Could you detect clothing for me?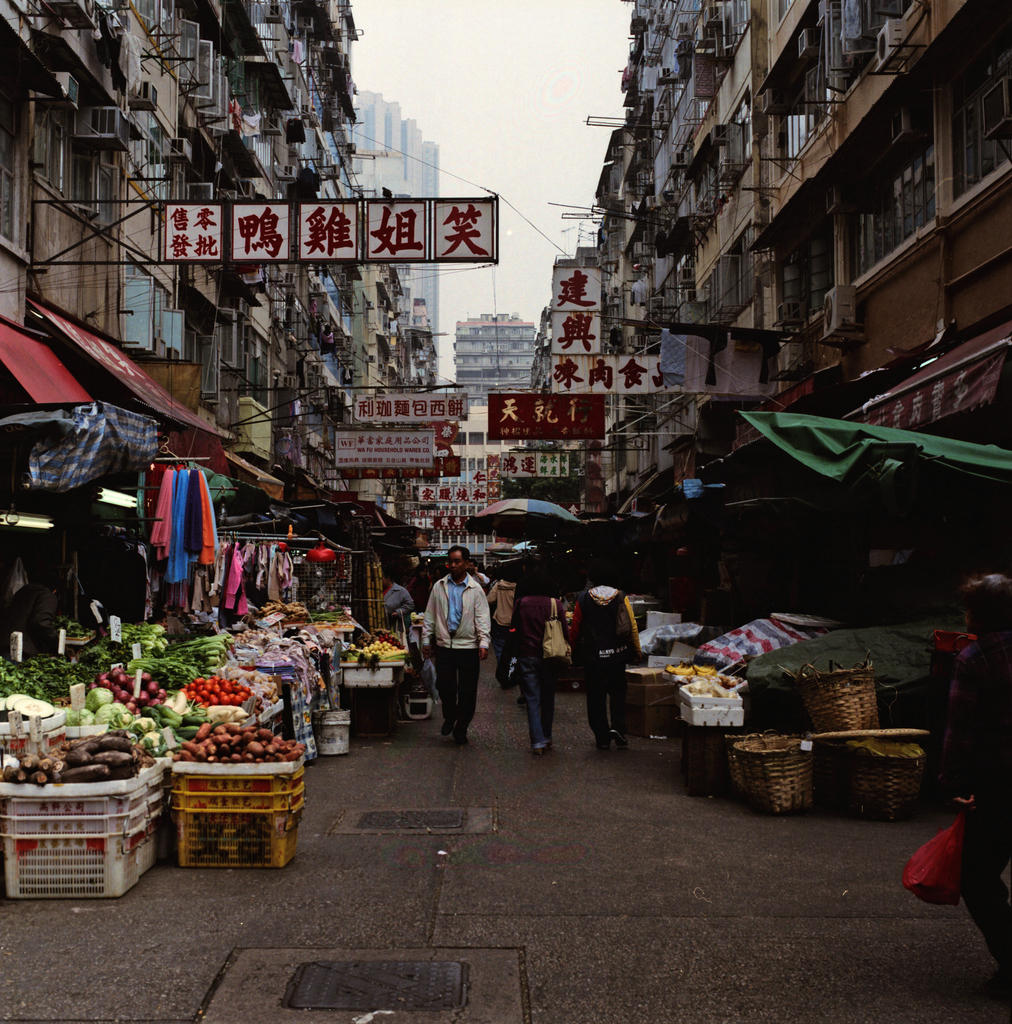
Detection result: (574,586,644,735).
